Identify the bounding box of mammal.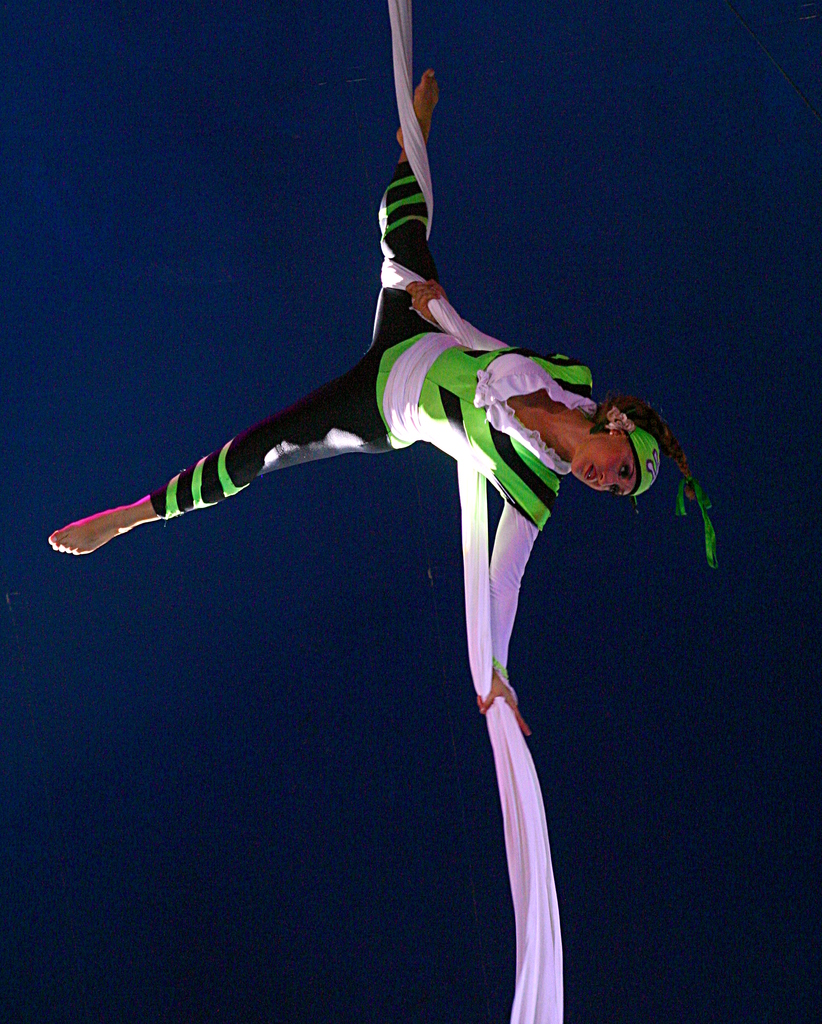
<bbox>28, 88, 702, 788</bbox>.
